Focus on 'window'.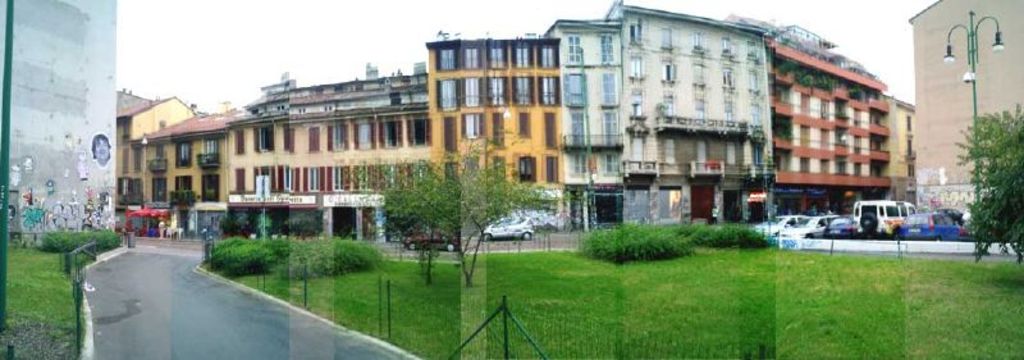
Focused at bbox(233, 126, 247, 154).
